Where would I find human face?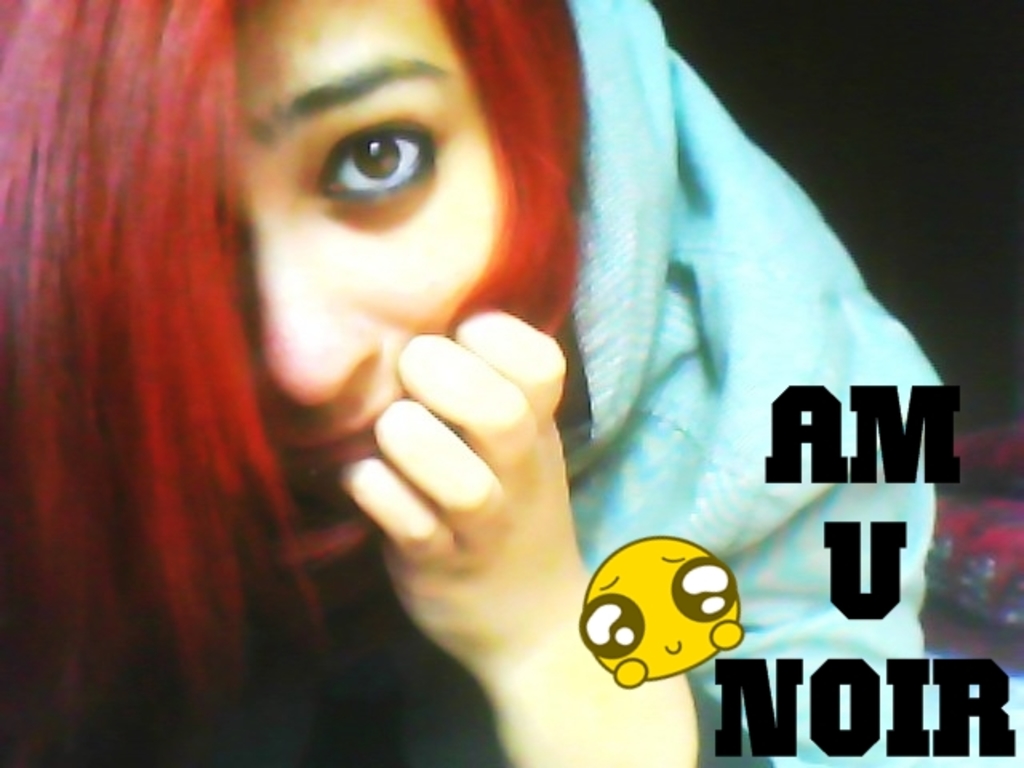
At x1=222 y1=0 x2=506 y2=566.
